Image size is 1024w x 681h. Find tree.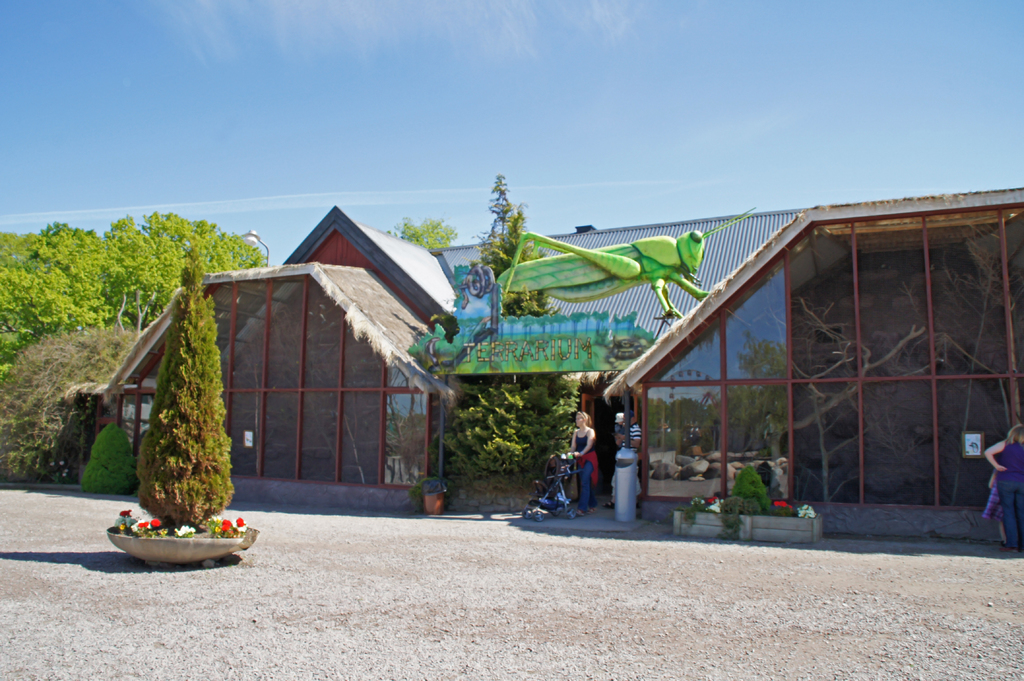
Rect(392, 216, 451, 252).
